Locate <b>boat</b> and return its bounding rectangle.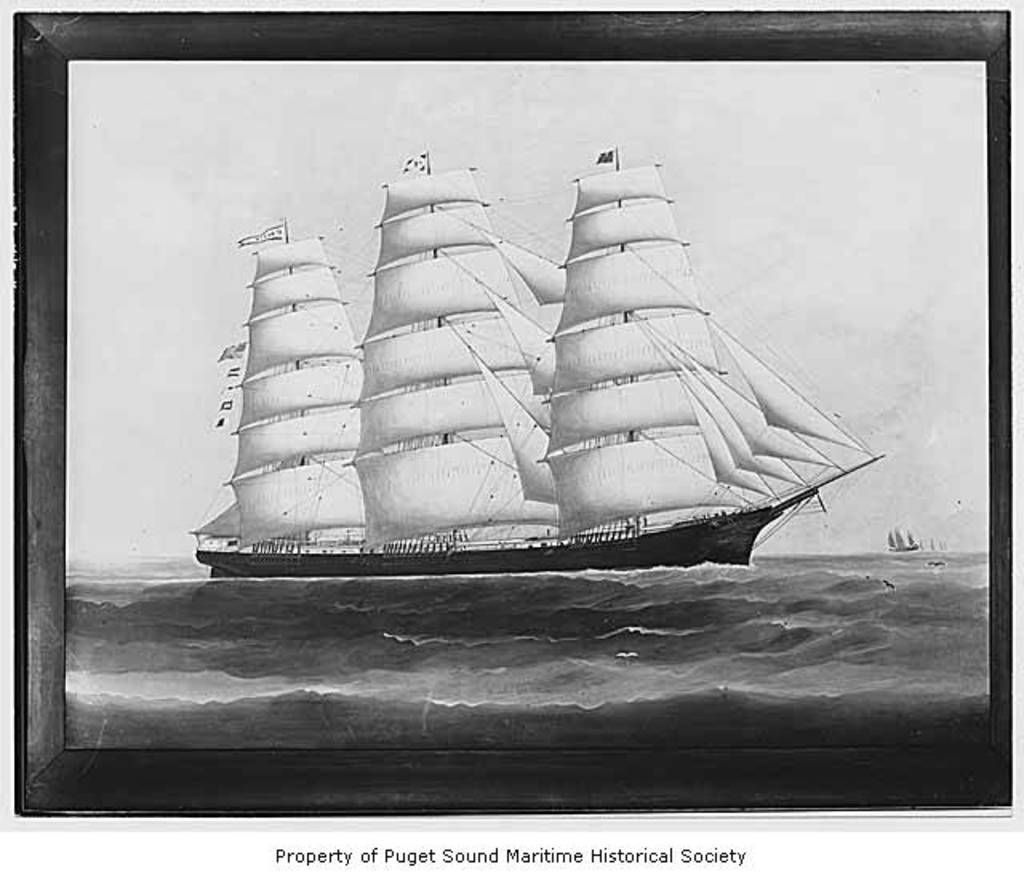
BBox(166, 155, 912, 589).
